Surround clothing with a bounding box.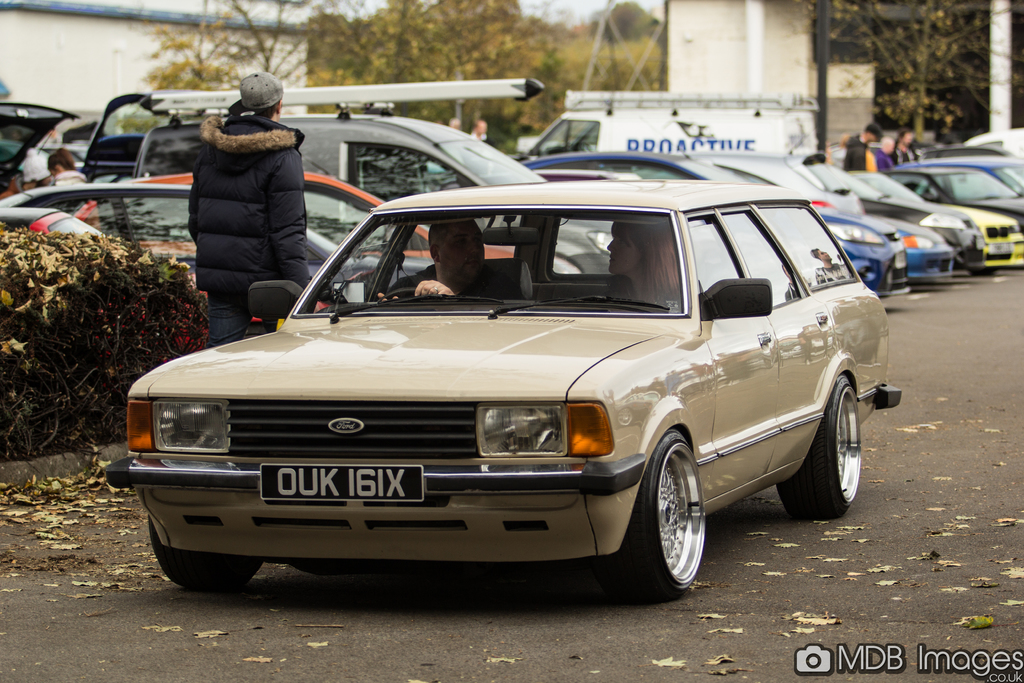
select_region(187, 106, 296, 356).
